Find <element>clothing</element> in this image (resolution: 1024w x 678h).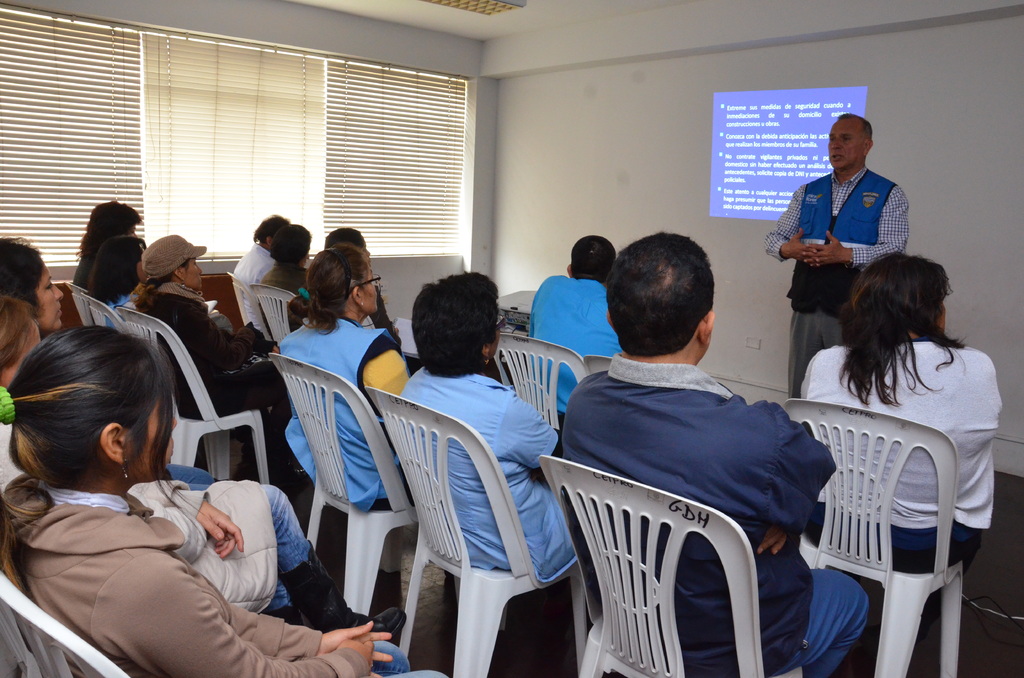
x1=395, y1=362, x2=586, y2=581.
